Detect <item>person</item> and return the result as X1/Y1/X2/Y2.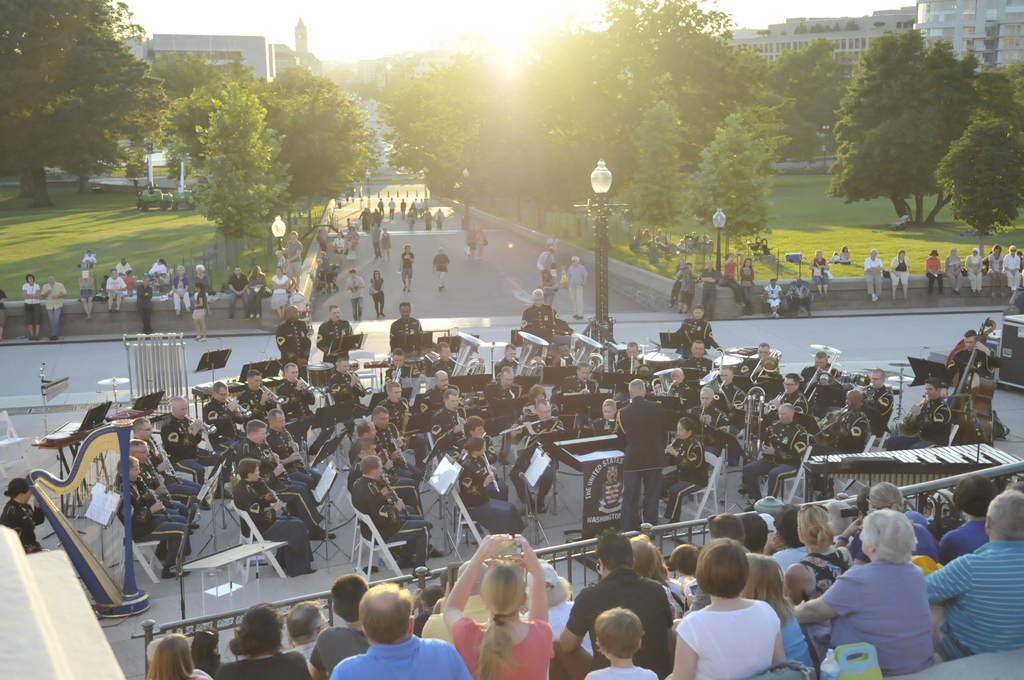
791/505/935/677.
